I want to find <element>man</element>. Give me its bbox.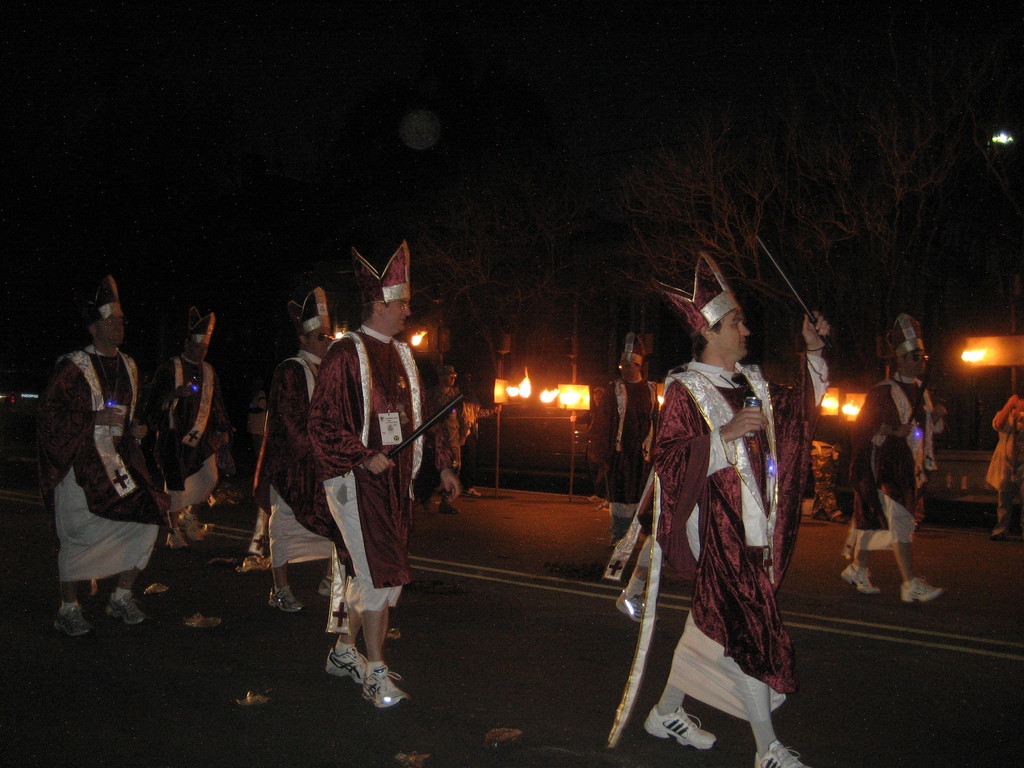
x1=144, y1=307, x2=218, y2=552.
